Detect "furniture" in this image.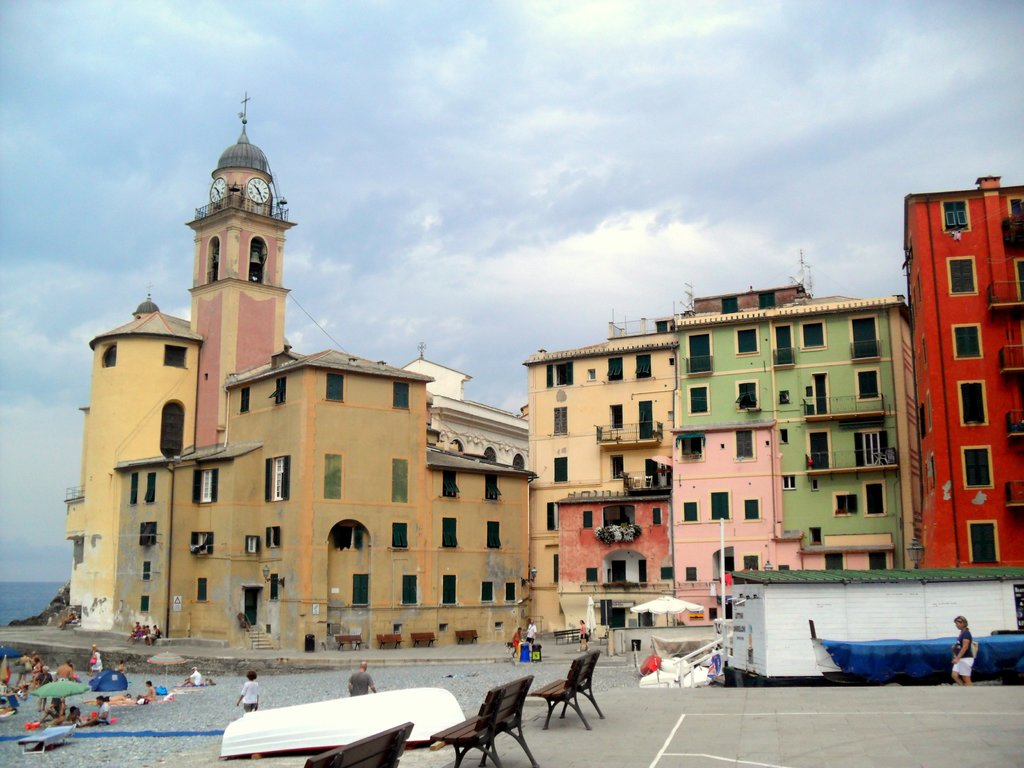
Detection: Rect(525, 648, 606, 732).
